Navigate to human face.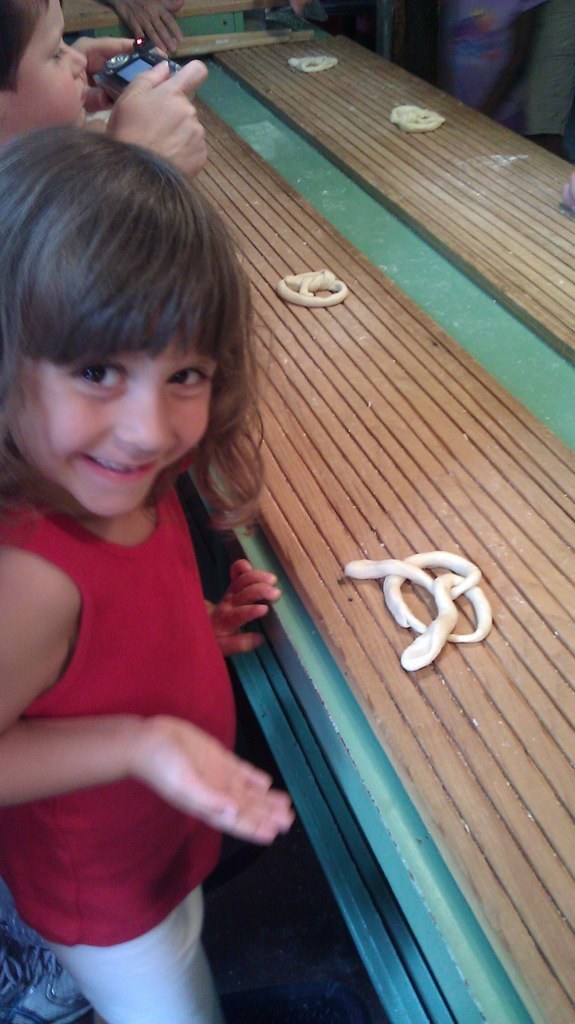
Navigation target: 12, 304, 212, 514.
